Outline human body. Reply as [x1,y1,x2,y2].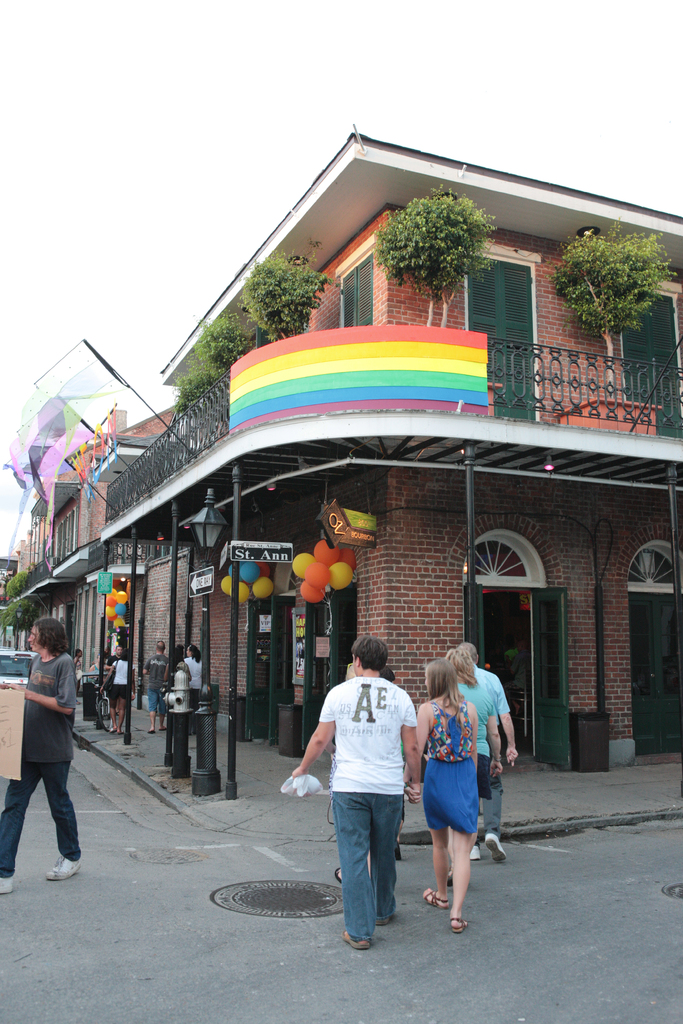
[0,658,85,910].
